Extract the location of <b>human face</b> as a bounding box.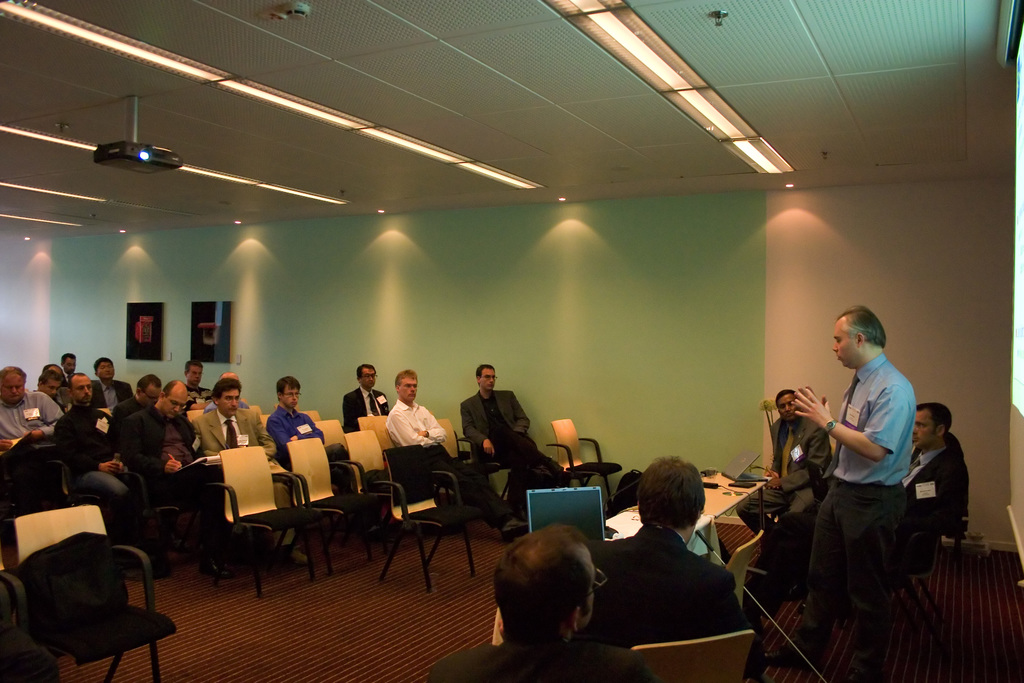
left=282, top=388, right=304, bottom=404.
